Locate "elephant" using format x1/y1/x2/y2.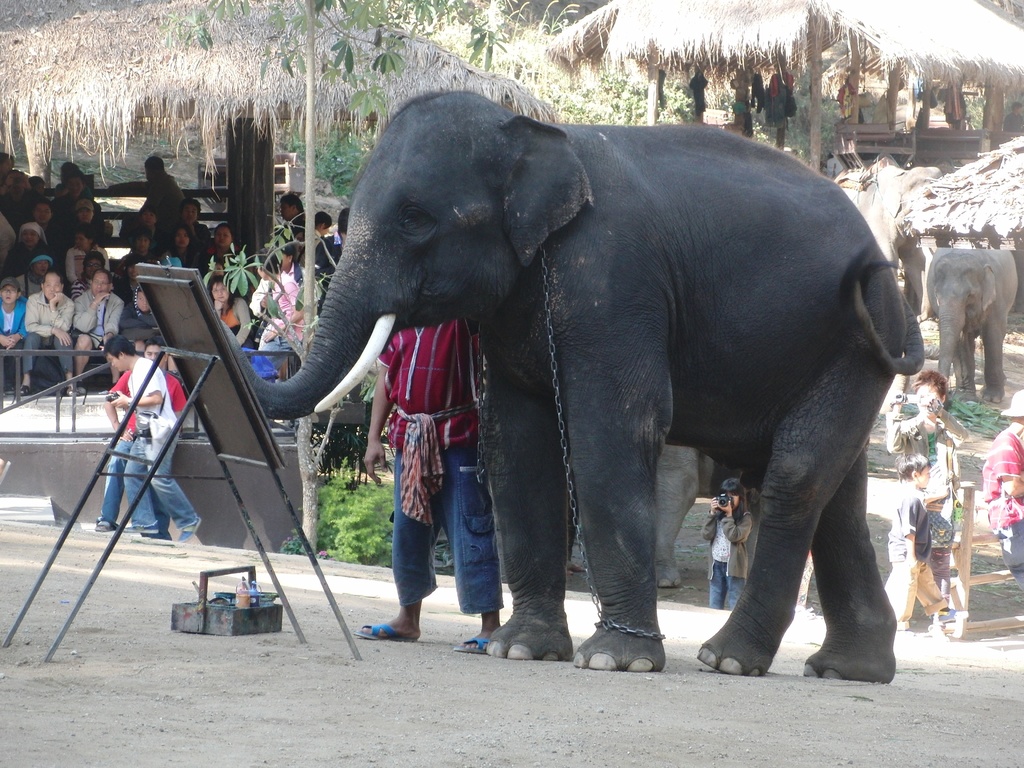
223/86/925/680.
